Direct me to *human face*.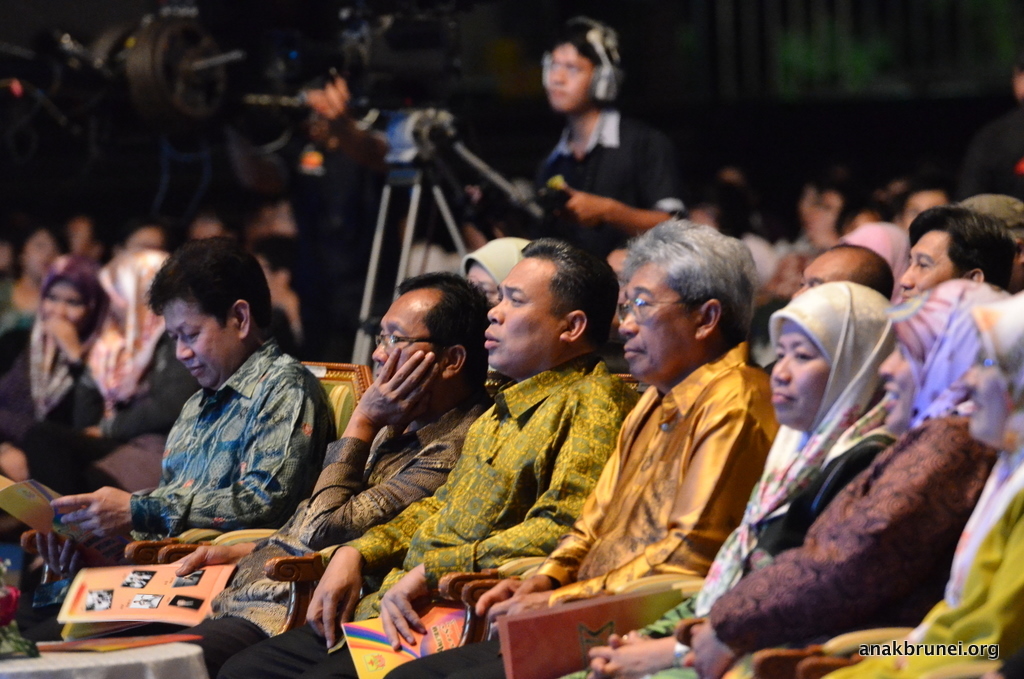
Direction: 795, 249, 856, 296.
